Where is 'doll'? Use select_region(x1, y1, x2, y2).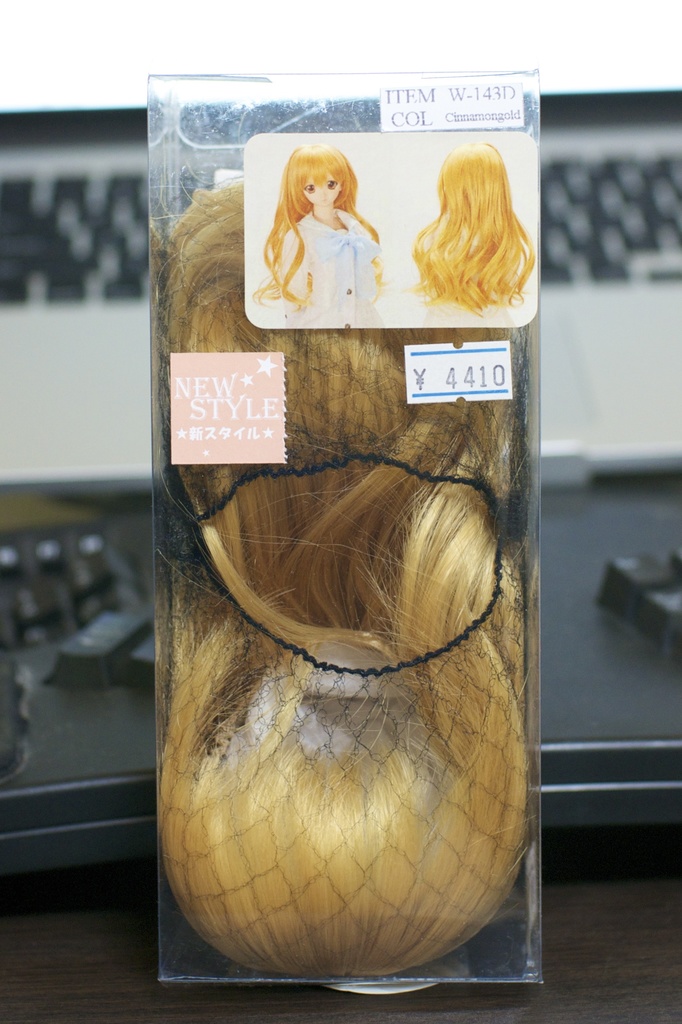
select_region(251, 155, 379, 336).
